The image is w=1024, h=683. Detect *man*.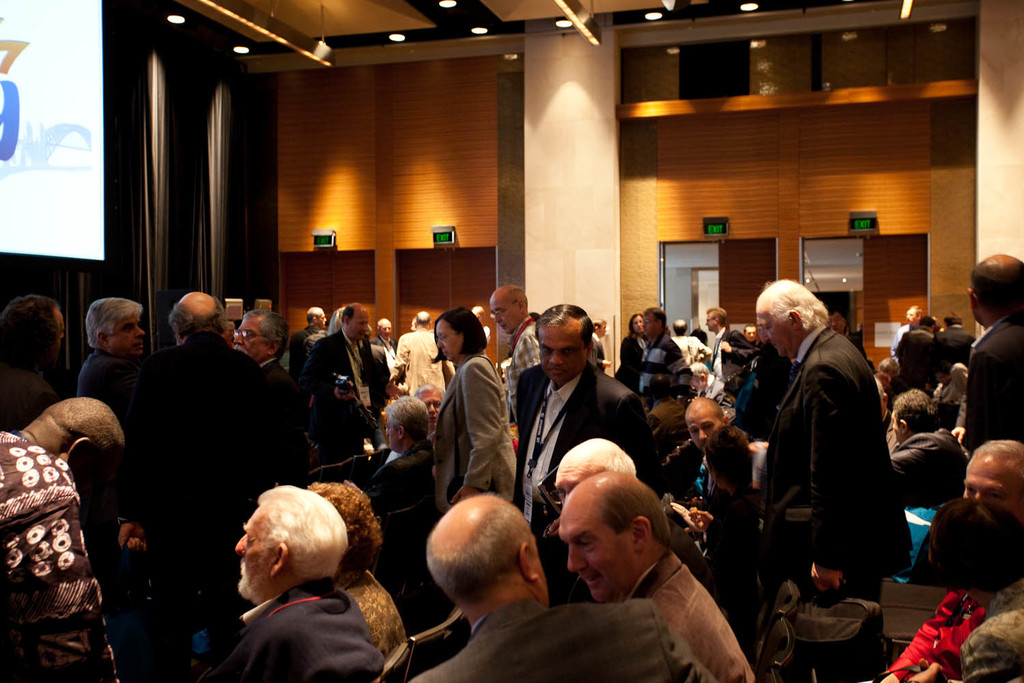
Detection: 223, 305, 319, 473.
